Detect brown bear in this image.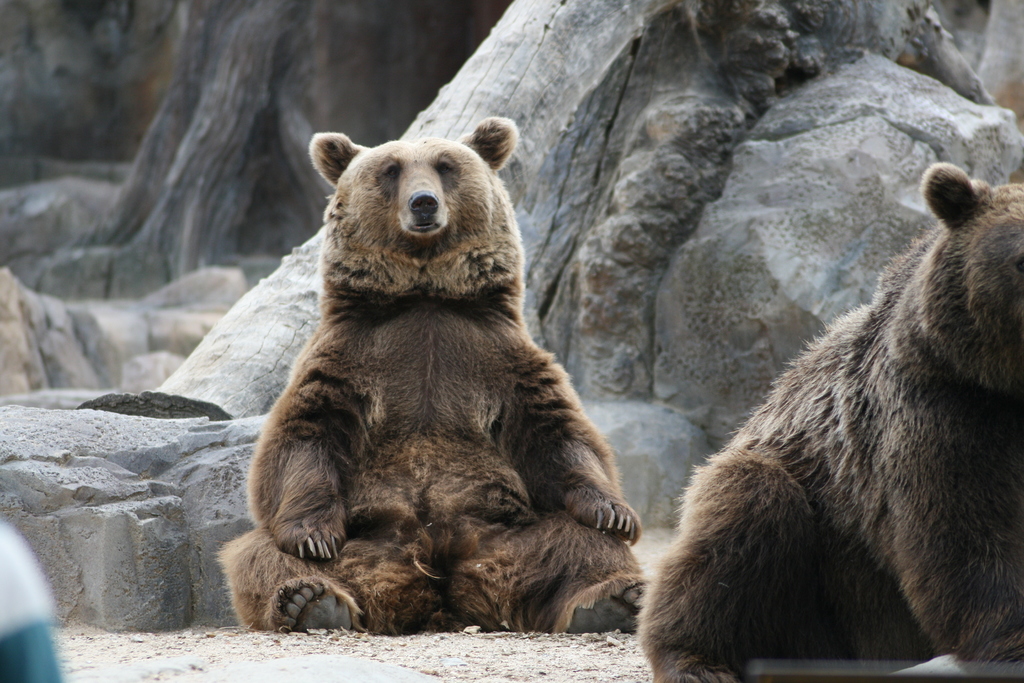
Detection: pyautogui.locateOnScreen(210, 115, 649, 634).
